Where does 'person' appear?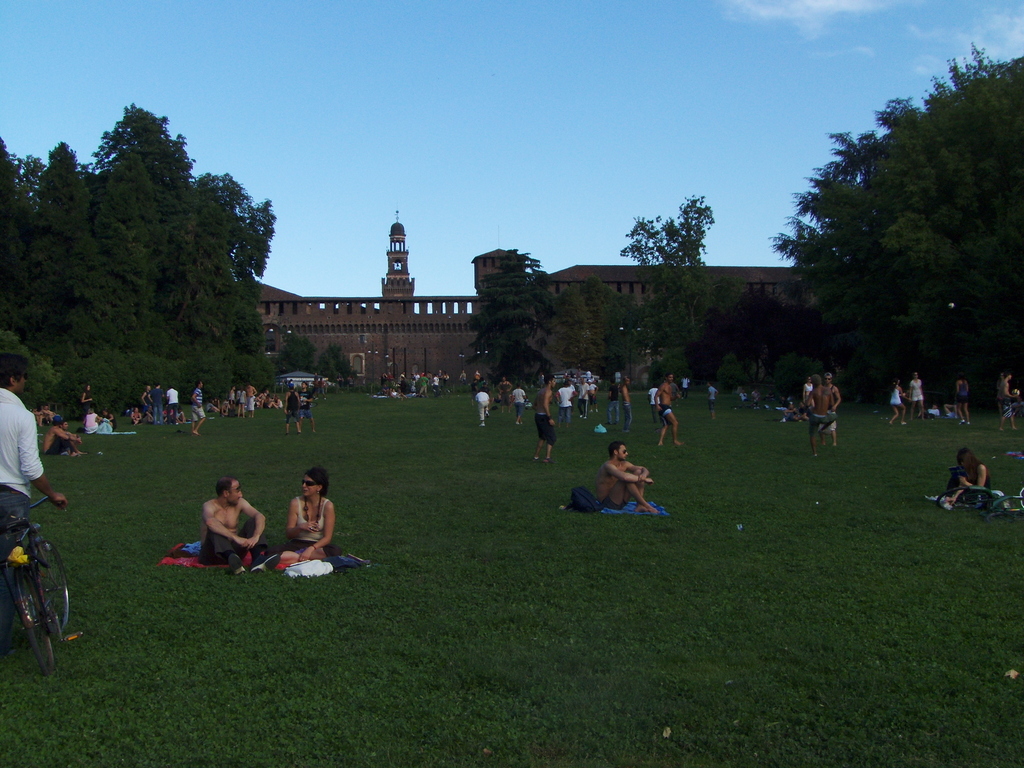
Appears at 301:381:314:429.
